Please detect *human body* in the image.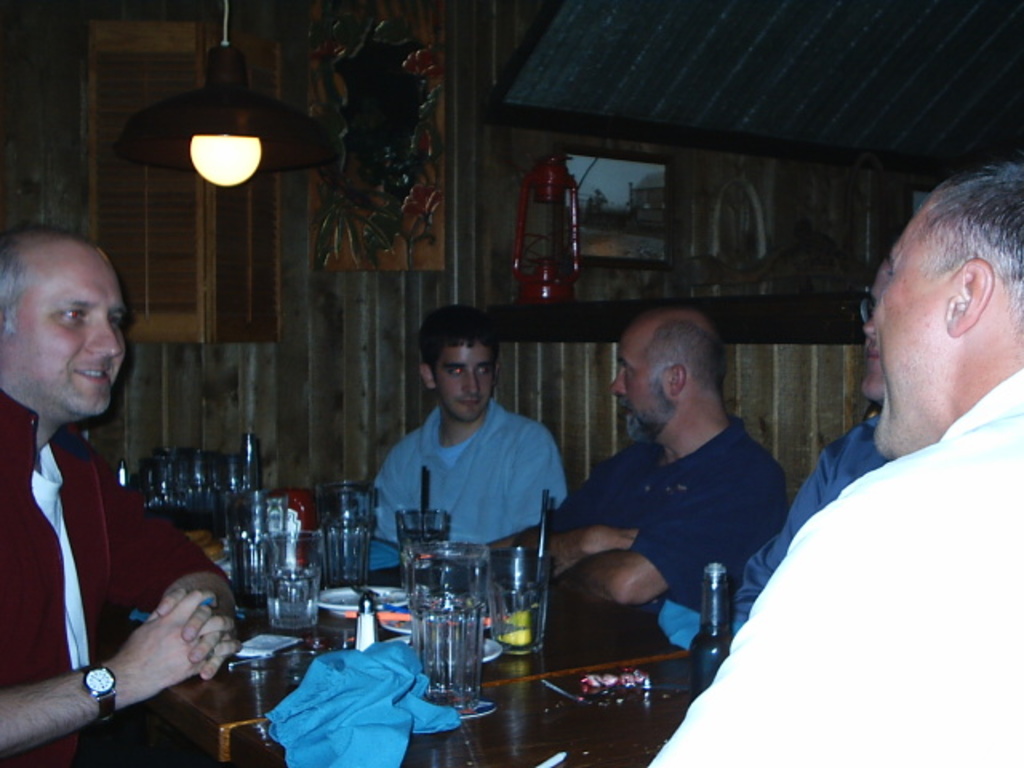
x1=645 y1=173 x2=1016 y2=766.
